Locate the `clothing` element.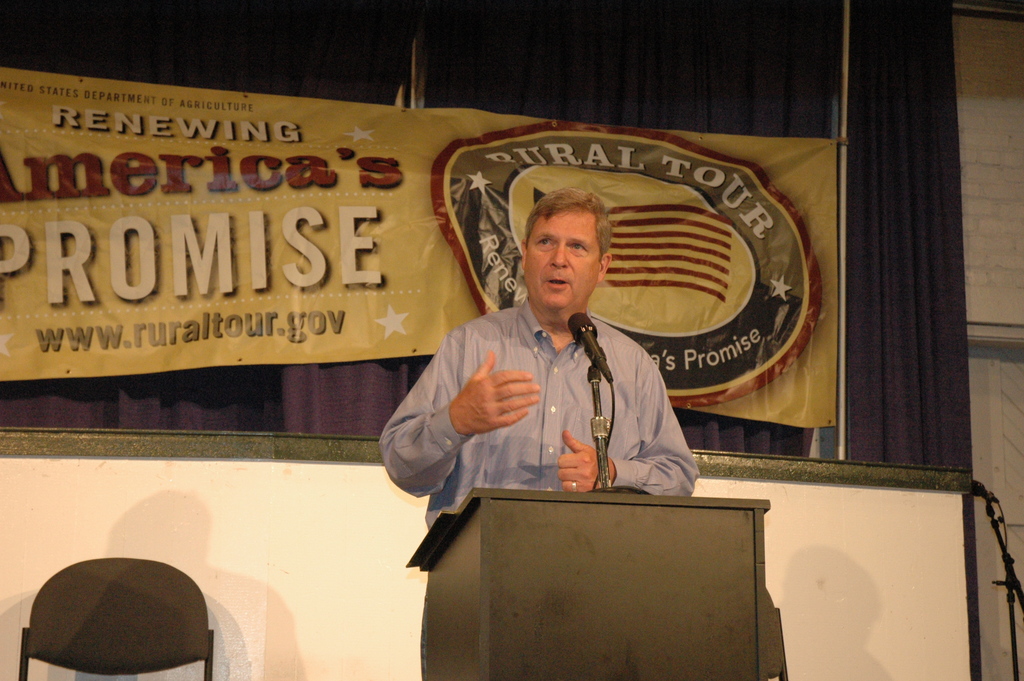
Element bbox: (left=373, top=292, right=709, bottom=540).
